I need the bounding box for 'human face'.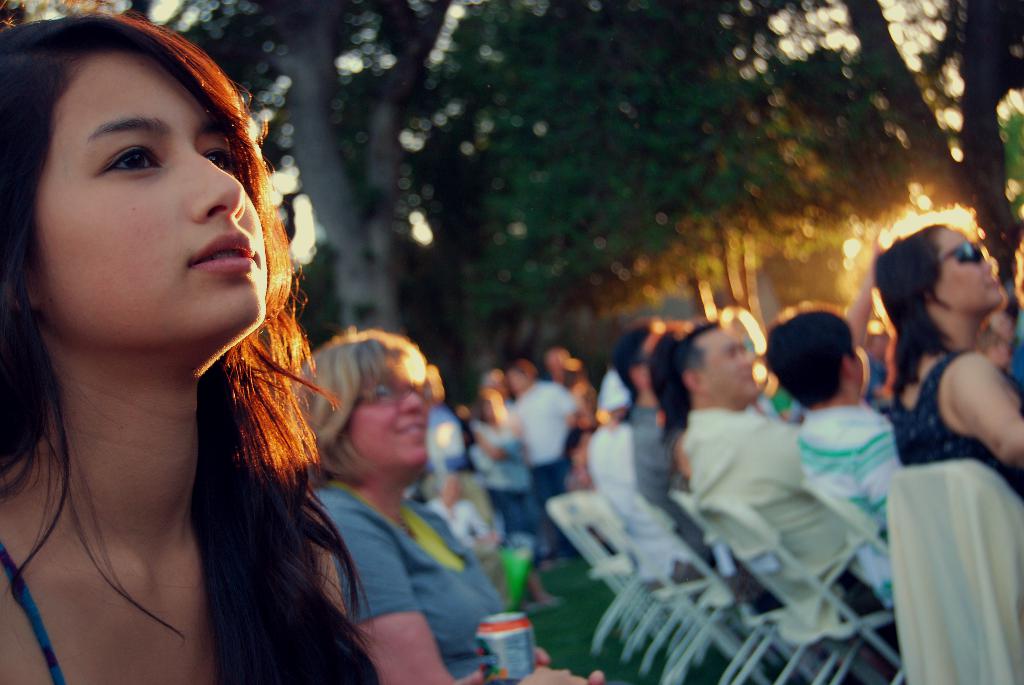
Here it is: 702:319:757:399.
